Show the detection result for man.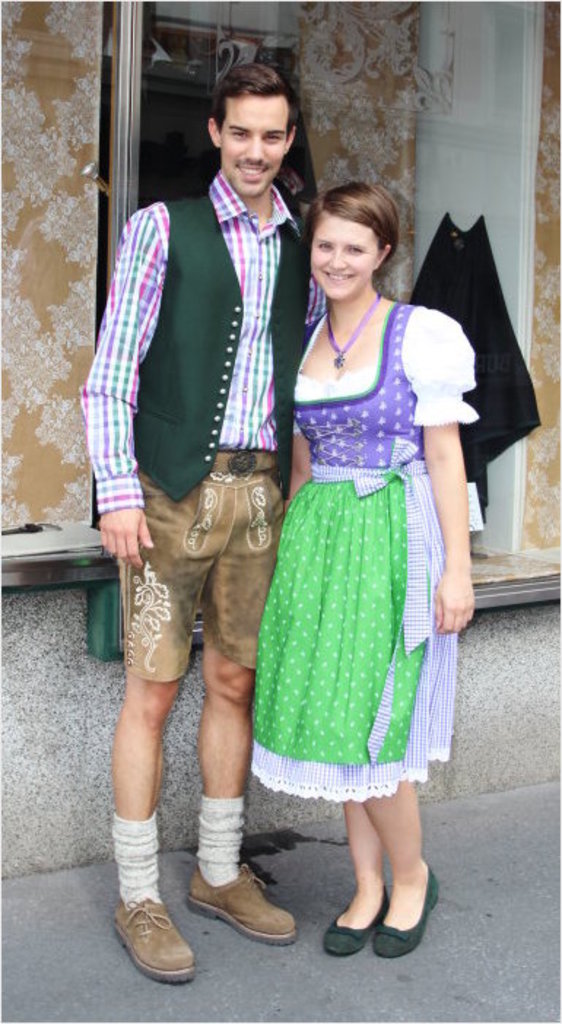
left=88, top=83, right=324, bottom=883.
